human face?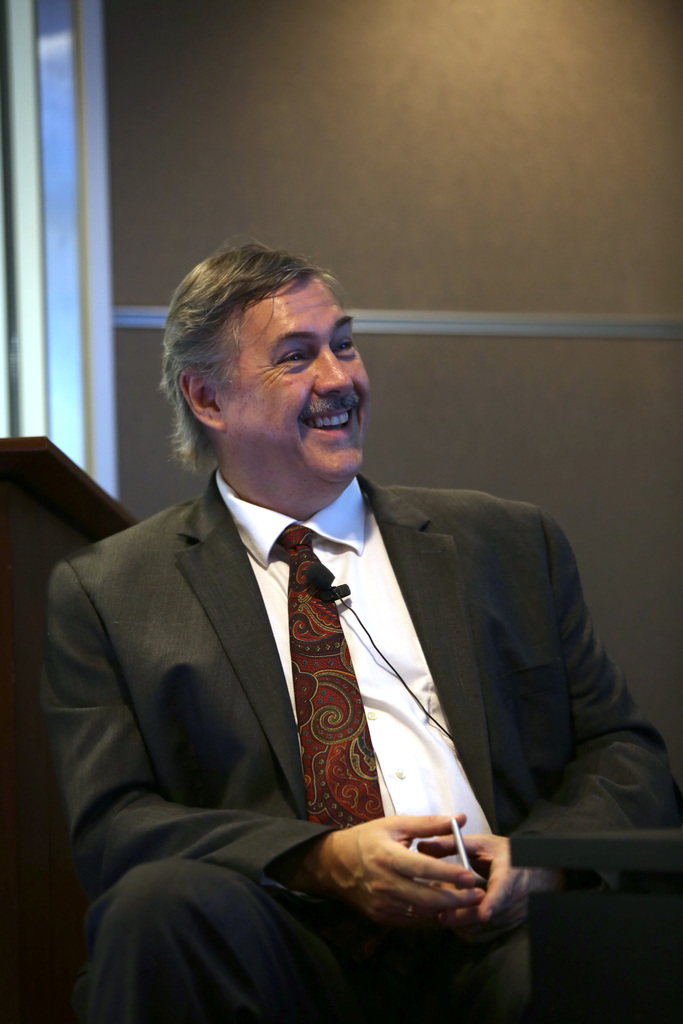
<box>227,277,372,484</box>
